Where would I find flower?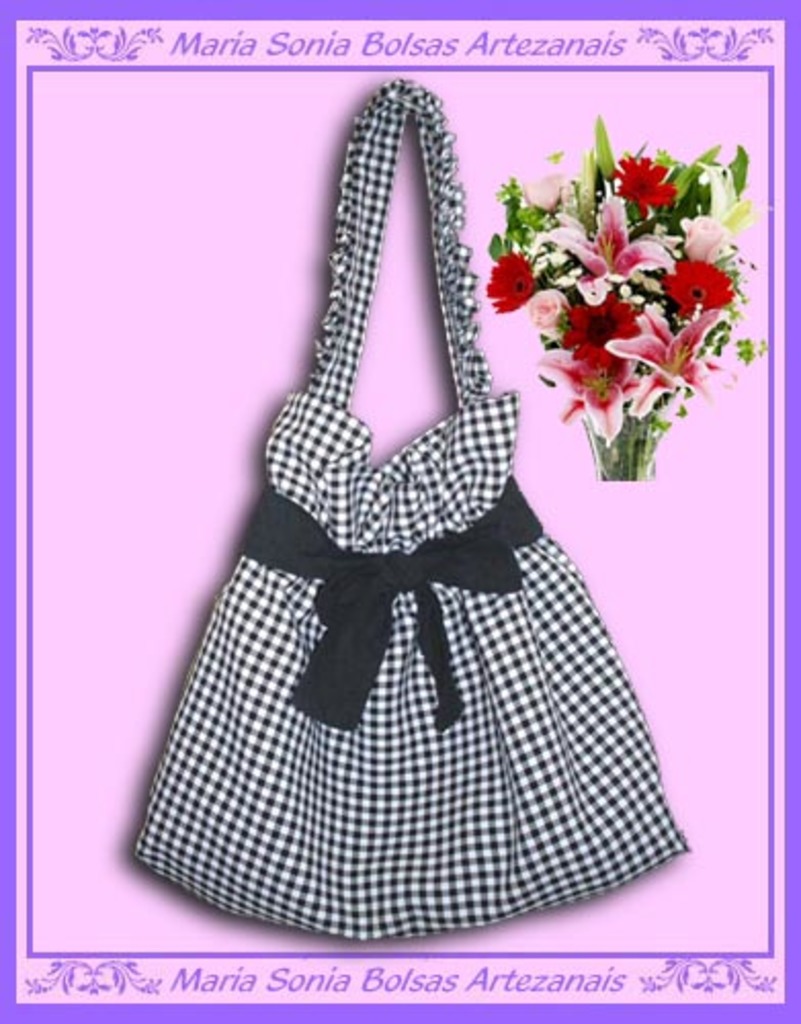
At <box>654,258,731,319</box>.
